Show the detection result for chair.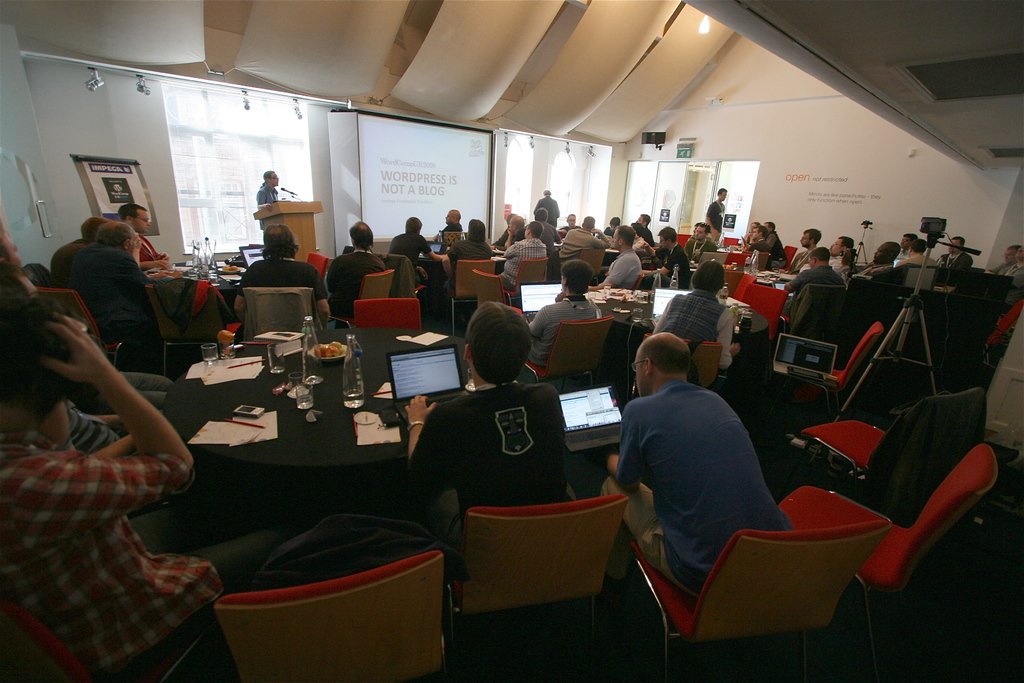
(x1=26, y1=279, x2=143, y2=383).
